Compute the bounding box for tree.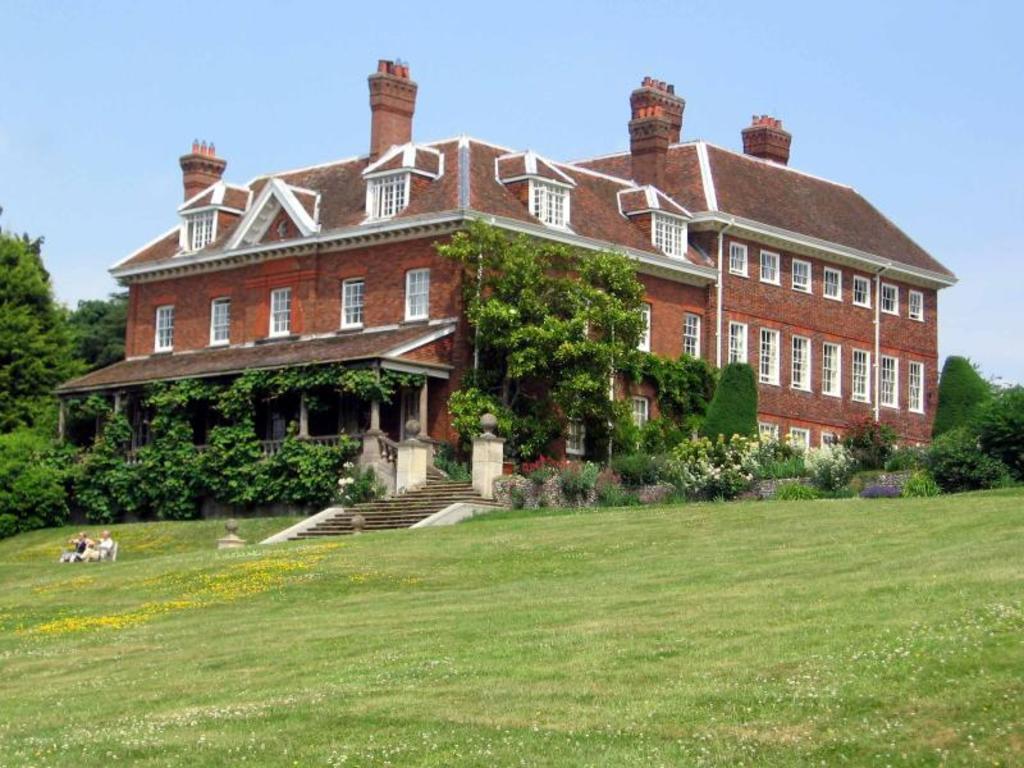
detection(927, 352, 998, 440).
